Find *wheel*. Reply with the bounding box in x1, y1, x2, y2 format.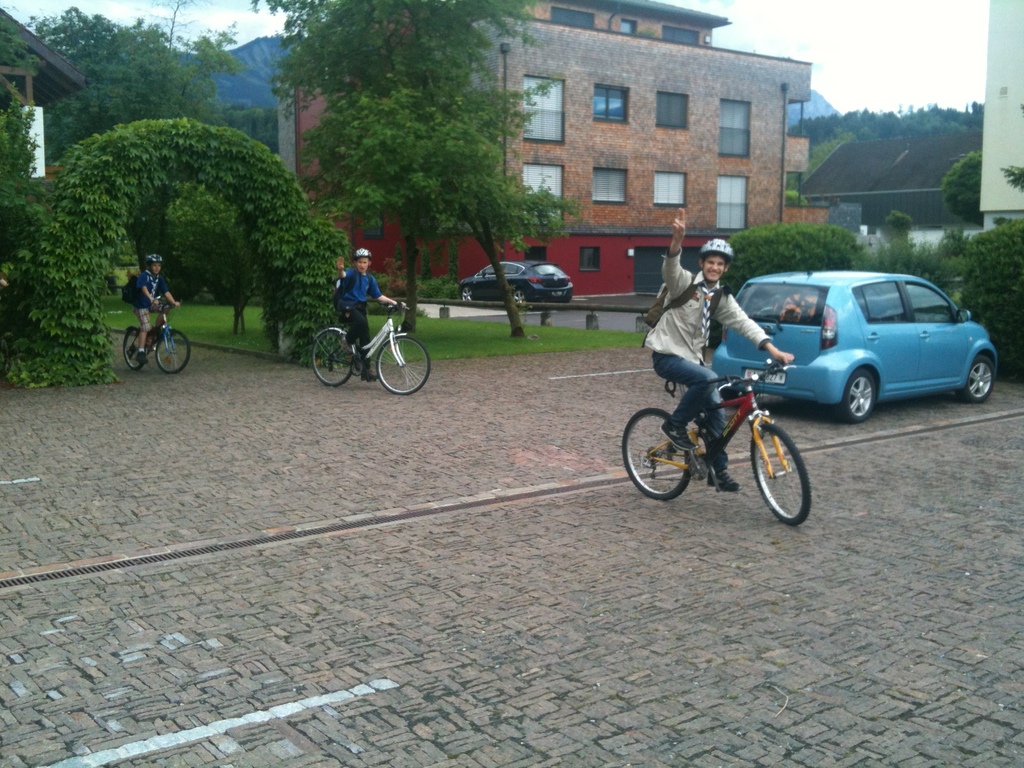
833, 368, 878, 425.
